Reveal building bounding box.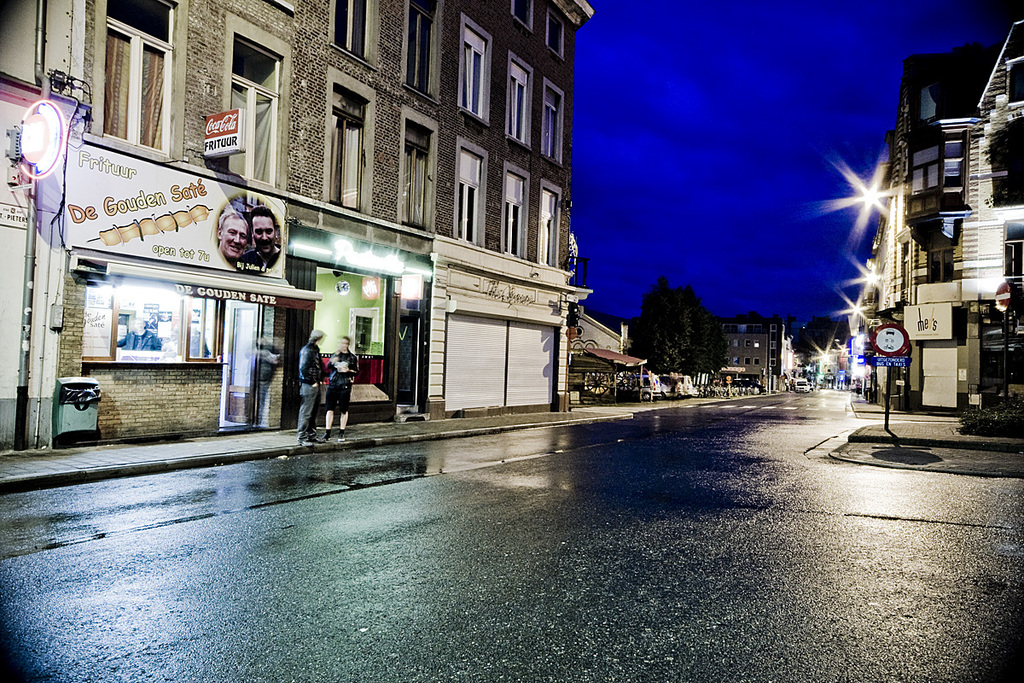
Revealed: rect(850, 27, 1023, 415).
